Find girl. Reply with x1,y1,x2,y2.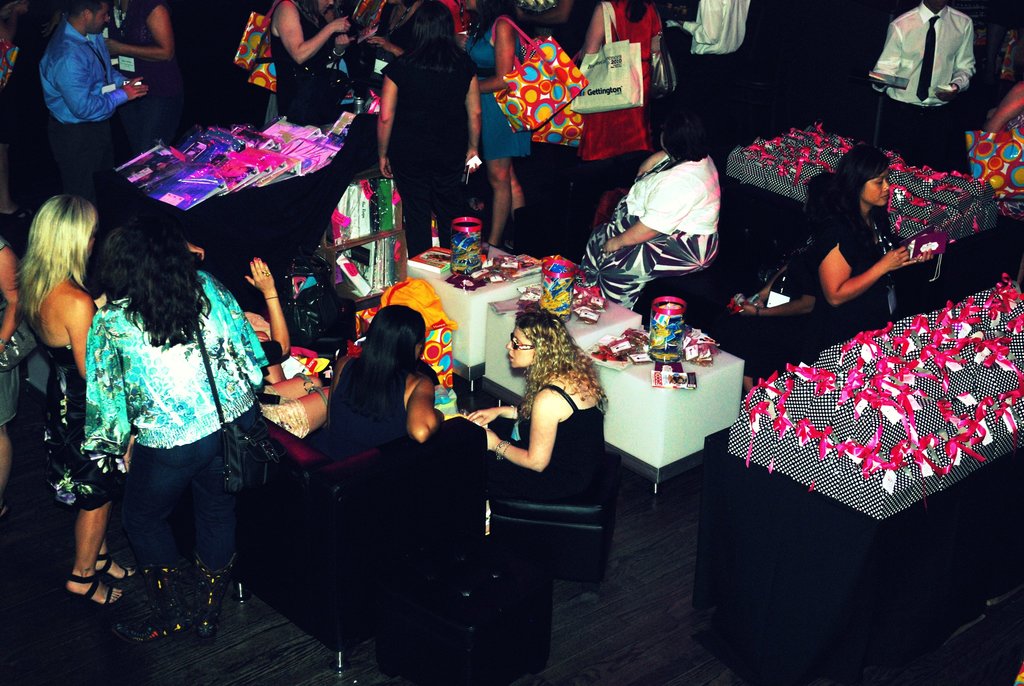
819,143,916,341.
